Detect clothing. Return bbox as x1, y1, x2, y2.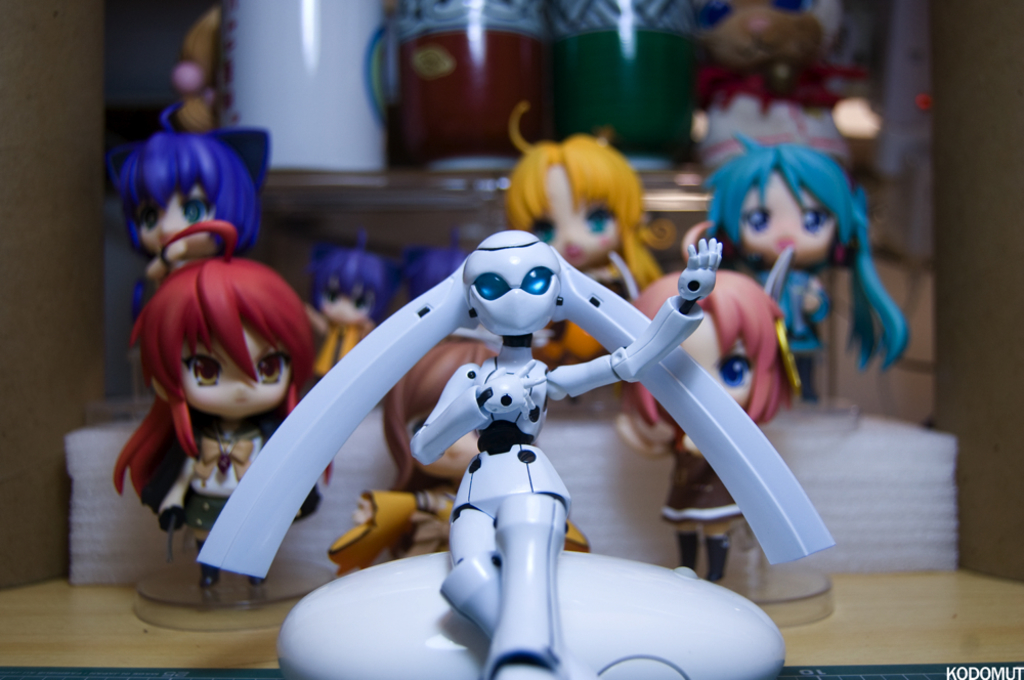
659, 424, 735, 532.
